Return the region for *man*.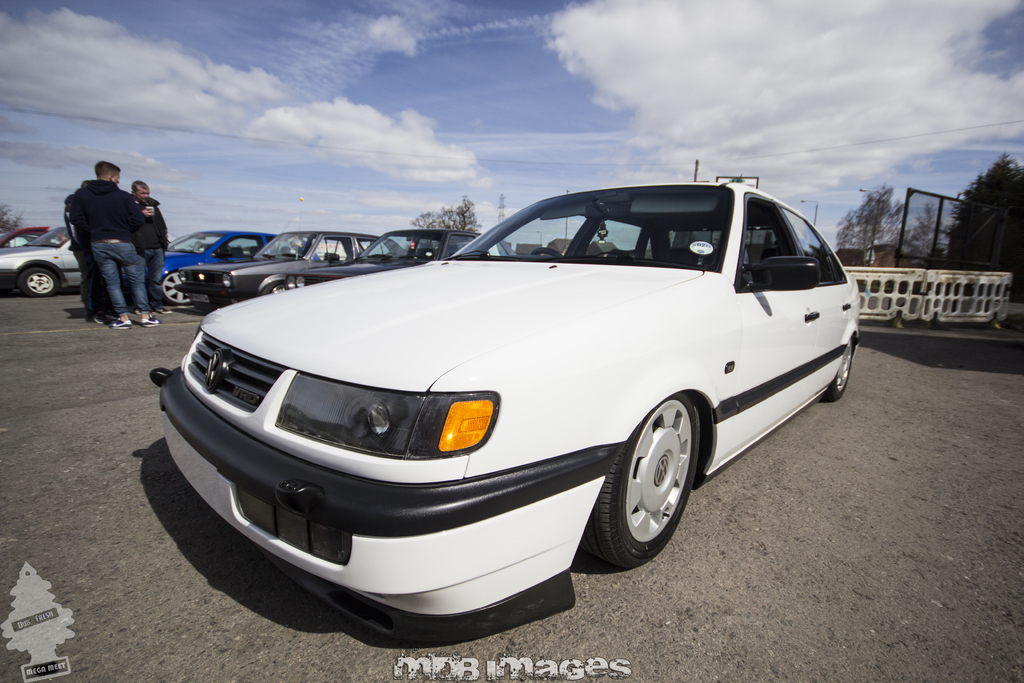
x1=125, y1=181, x2=170, y2=318.
